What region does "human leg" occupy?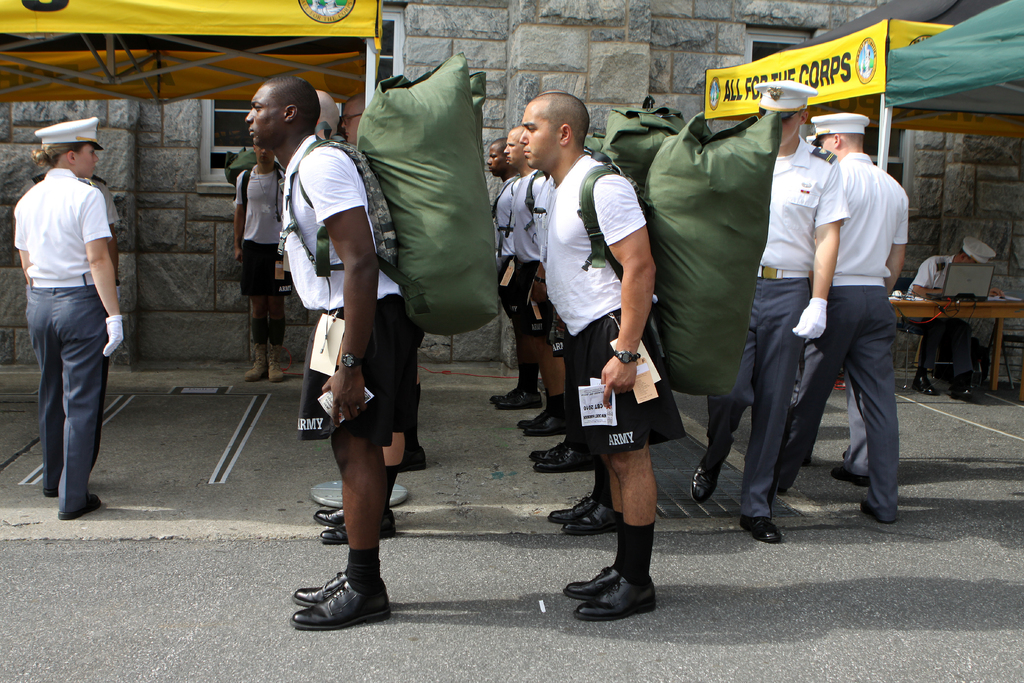
777,284,861,497.
